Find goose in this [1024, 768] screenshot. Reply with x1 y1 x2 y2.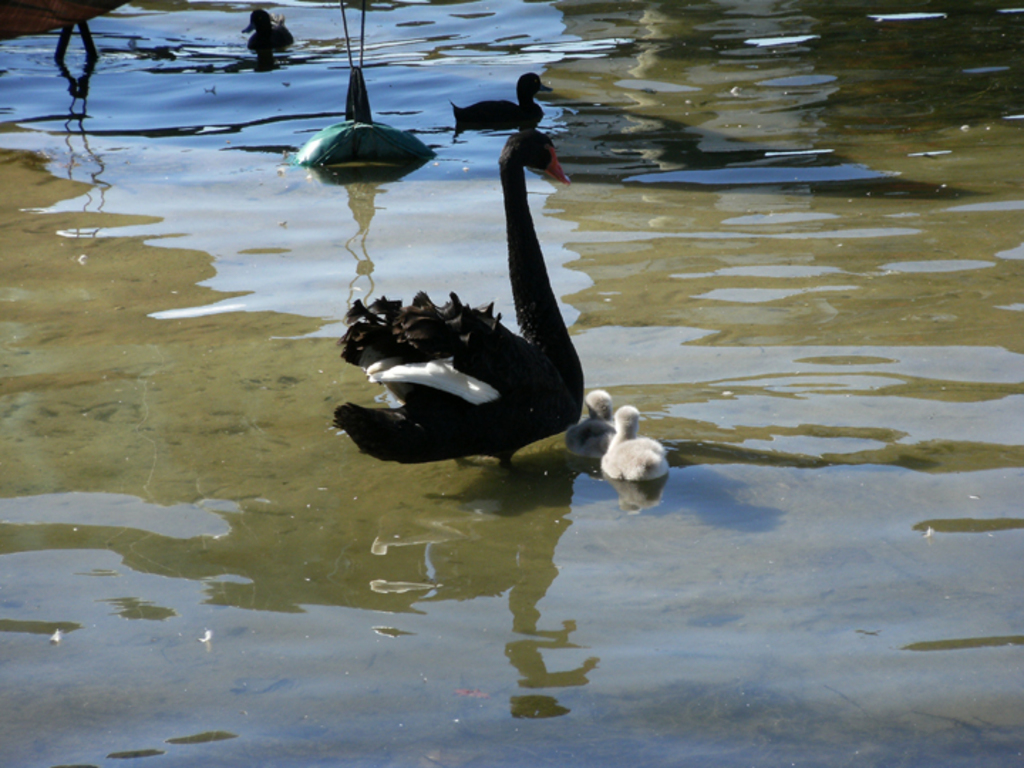
329 131 563 474.
